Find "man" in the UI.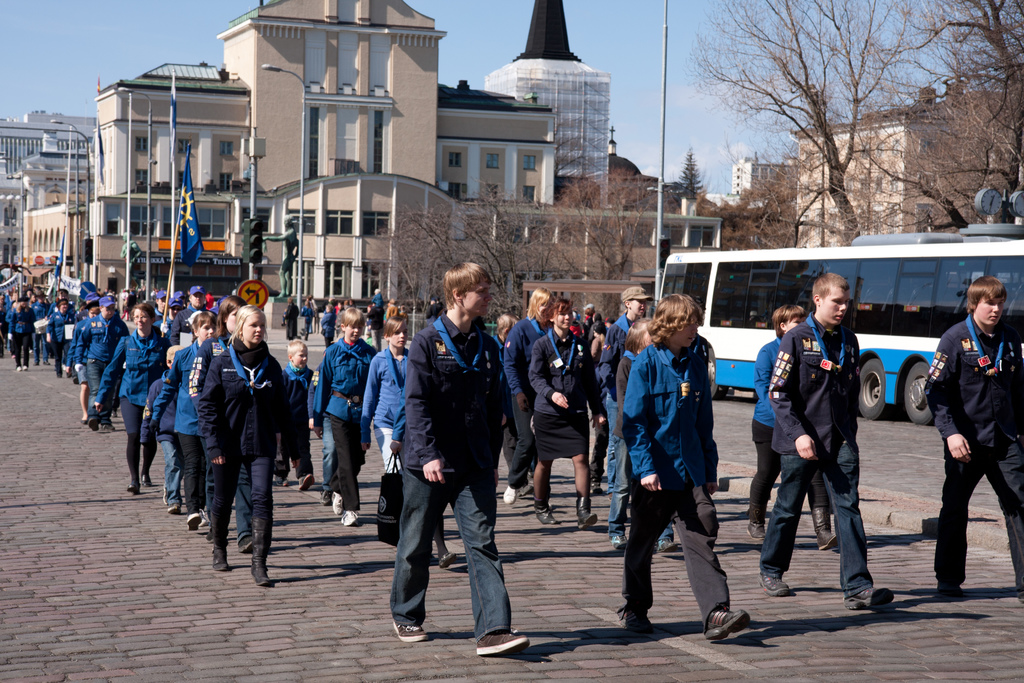
UI element at <box>73,296,132,432</box>.
